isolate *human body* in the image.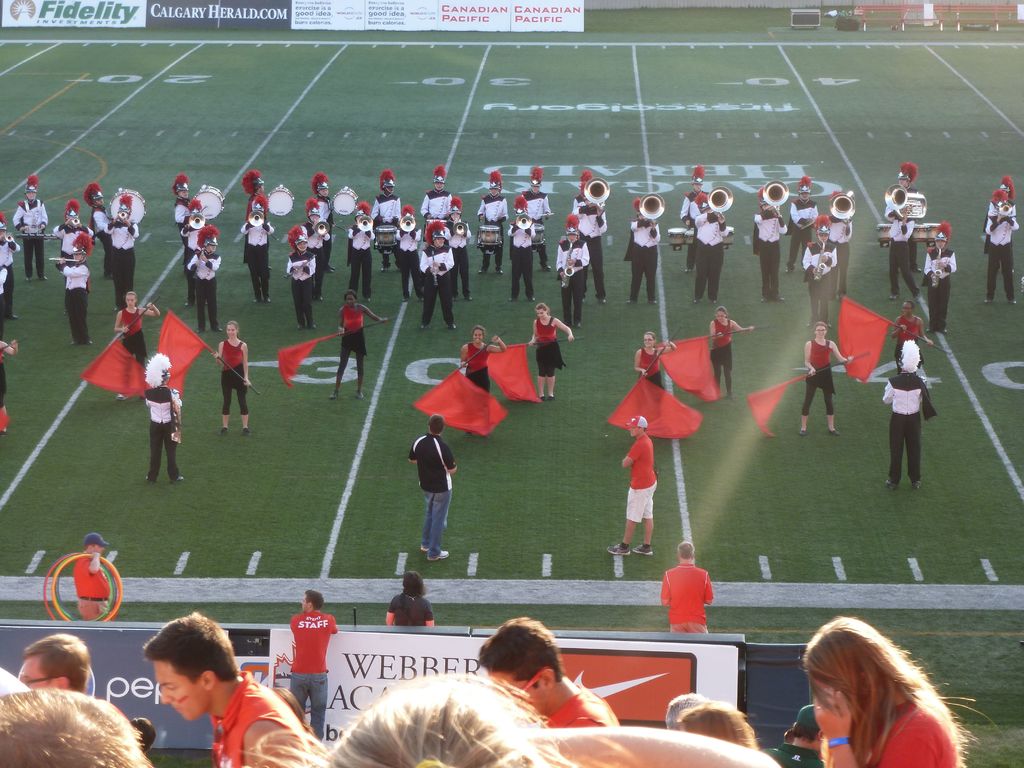
Isolated region: left=516, top=168, right=551, bottom=269.
